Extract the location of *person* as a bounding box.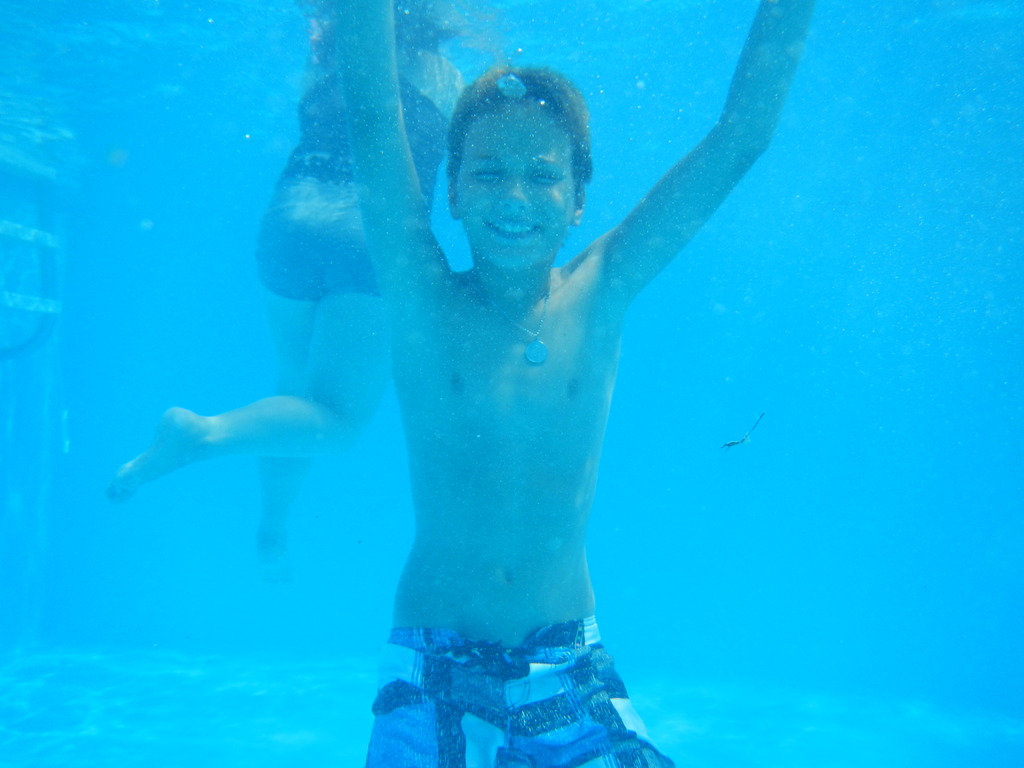
<region>231, 27, 844, 754</region>.
